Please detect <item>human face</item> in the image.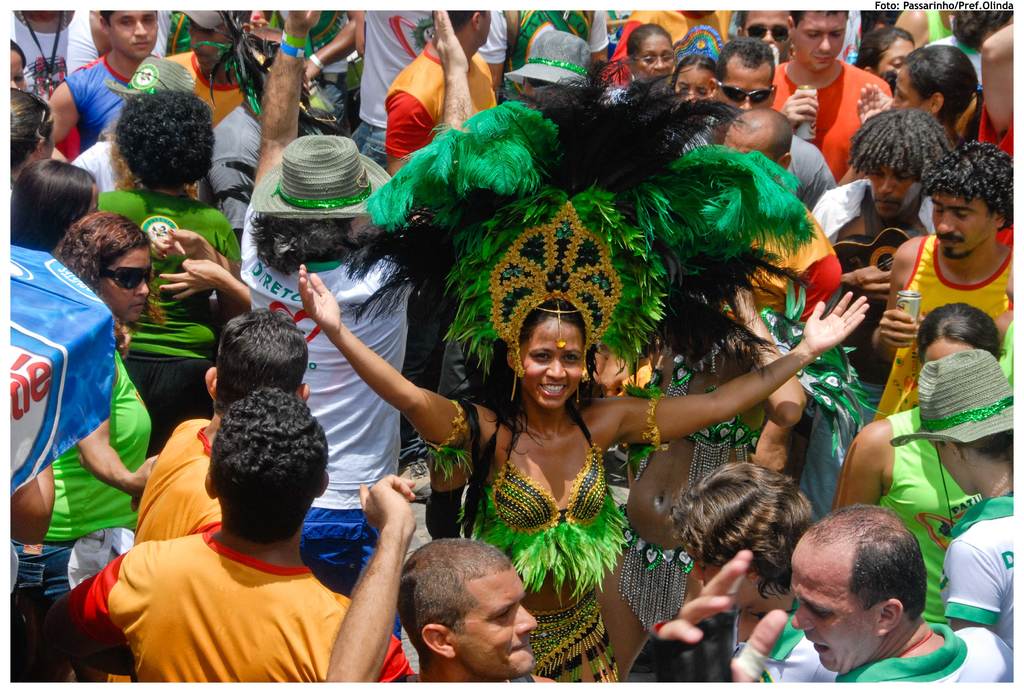
Rect(934, 197, 994, 260).
